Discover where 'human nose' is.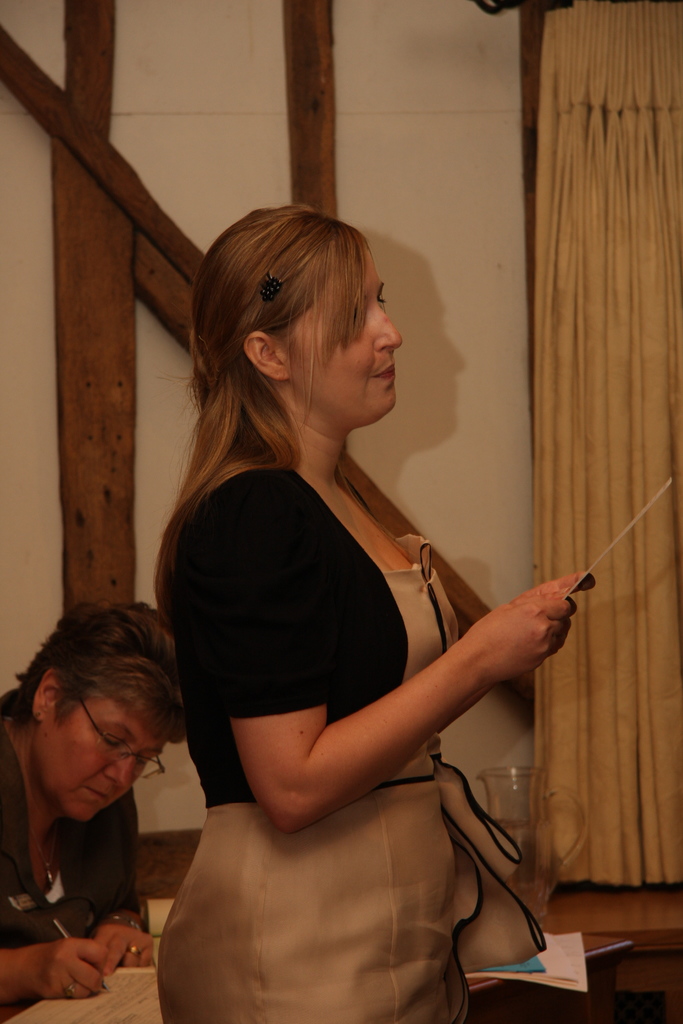
Discovered at detection(104, 753, 134, 791).
